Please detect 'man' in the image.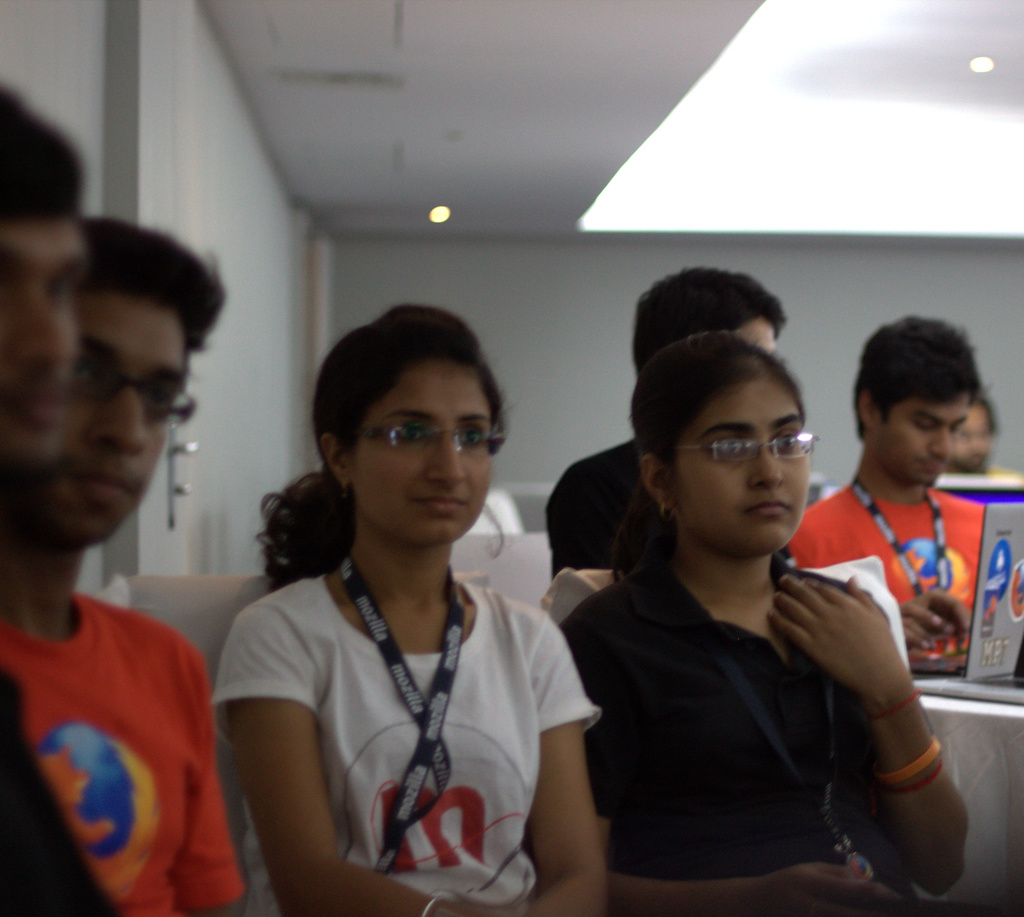
rect(787, 314, 991, 680).
